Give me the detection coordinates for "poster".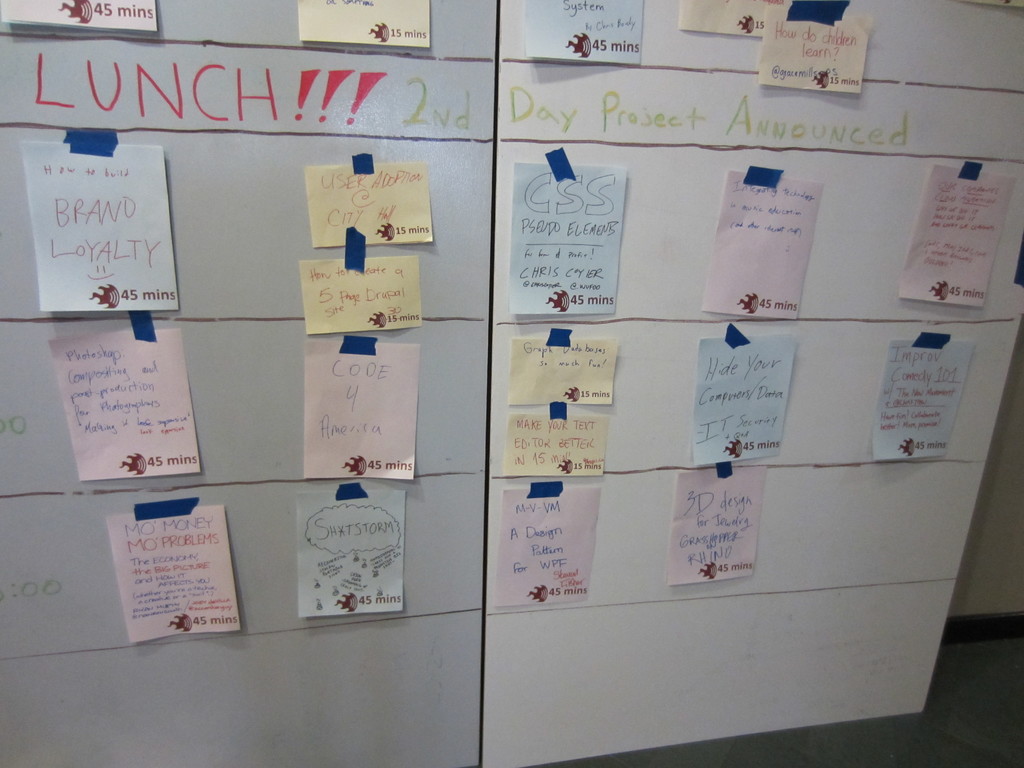
select_region(308, 156, 427, 247).
